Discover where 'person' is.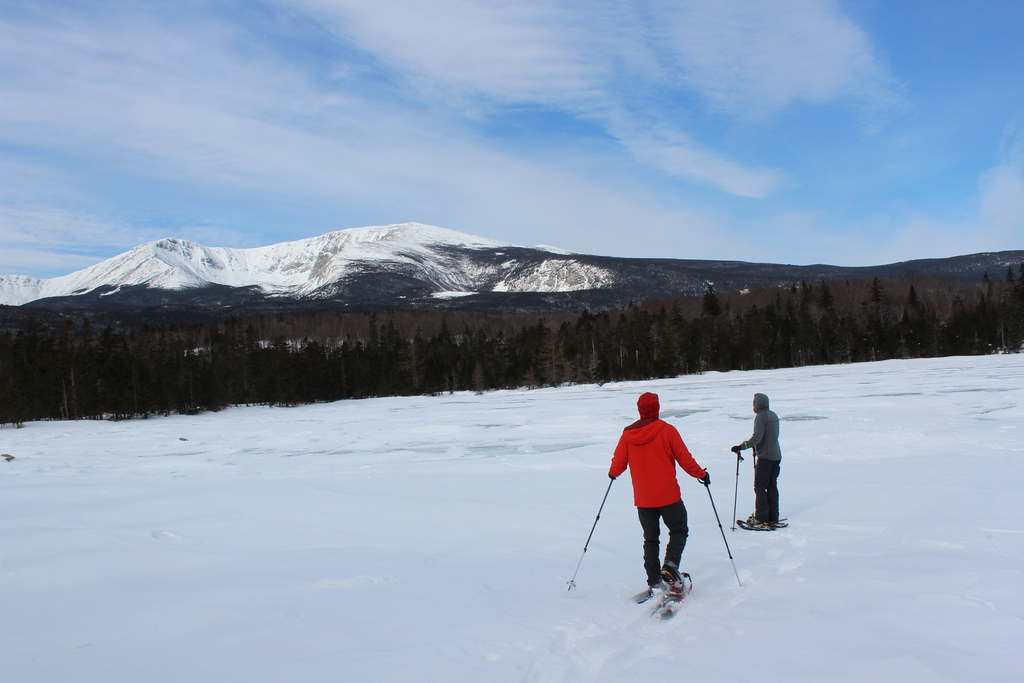
Discovered at rect(730, 393, 783, 529).
